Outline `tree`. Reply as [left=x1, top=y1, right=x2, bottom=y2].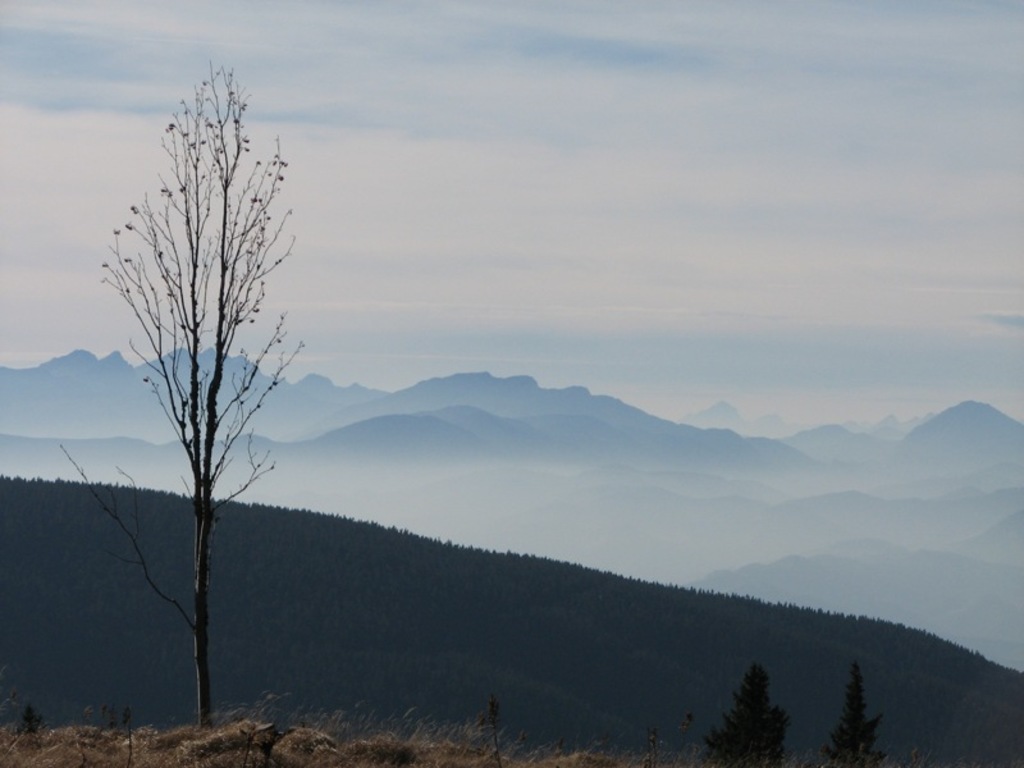
[left=96, top=0, right=302, bottom=740].
